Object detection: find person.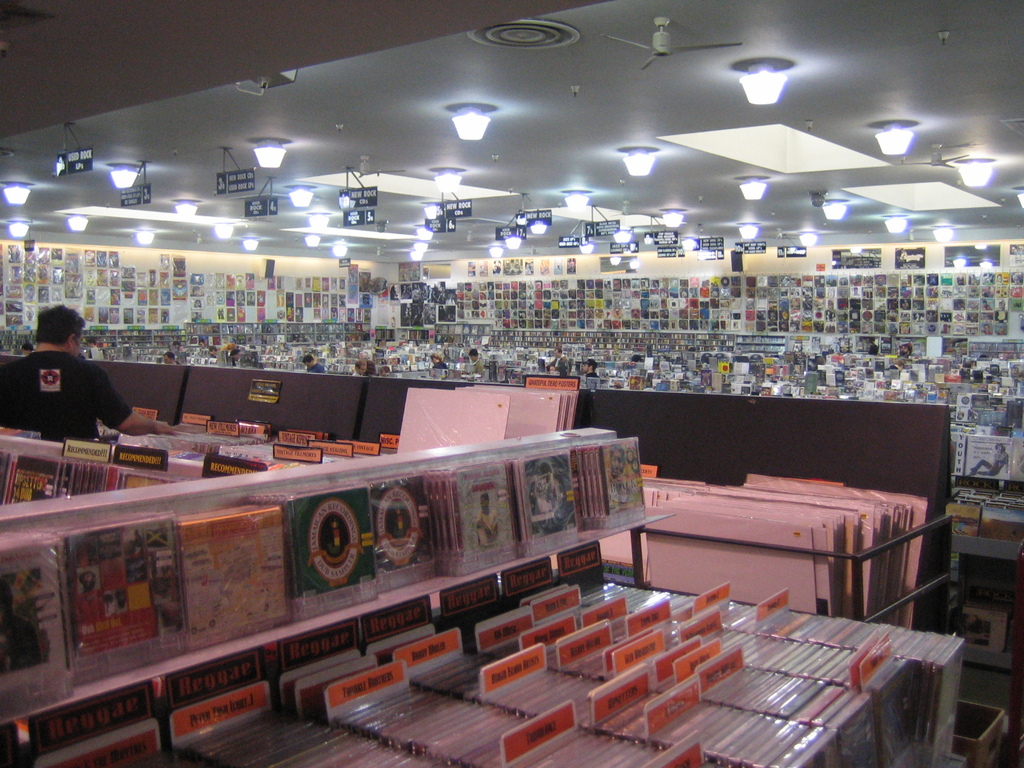
<bbox>171, 339, 186, 353</bbox>.
